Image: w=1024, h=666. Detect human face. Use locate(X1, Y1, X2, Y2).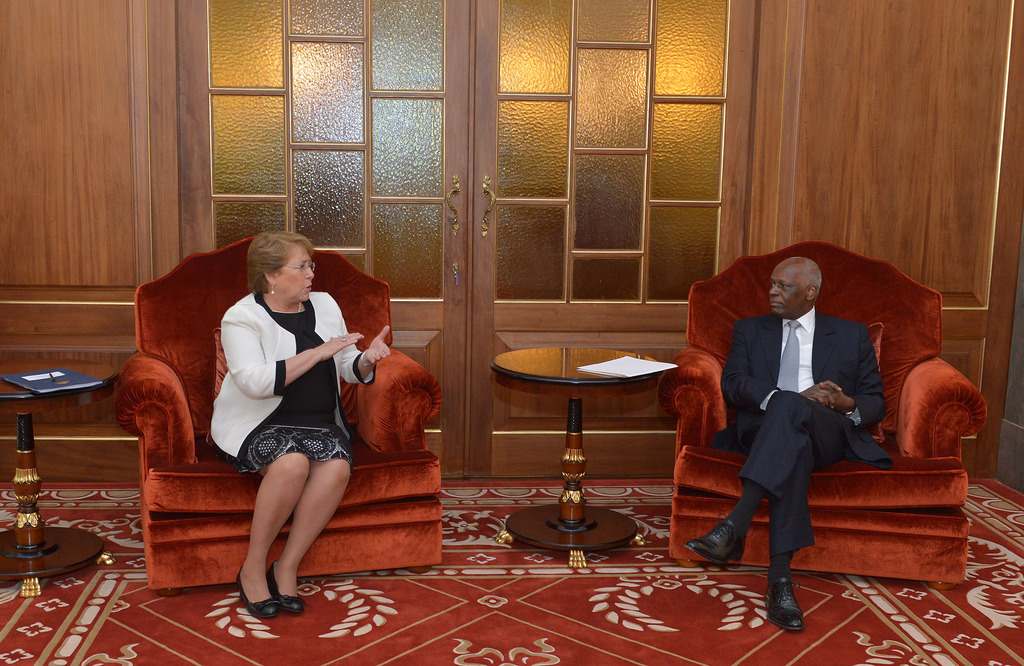
locate(767, 266, 806, 316).
